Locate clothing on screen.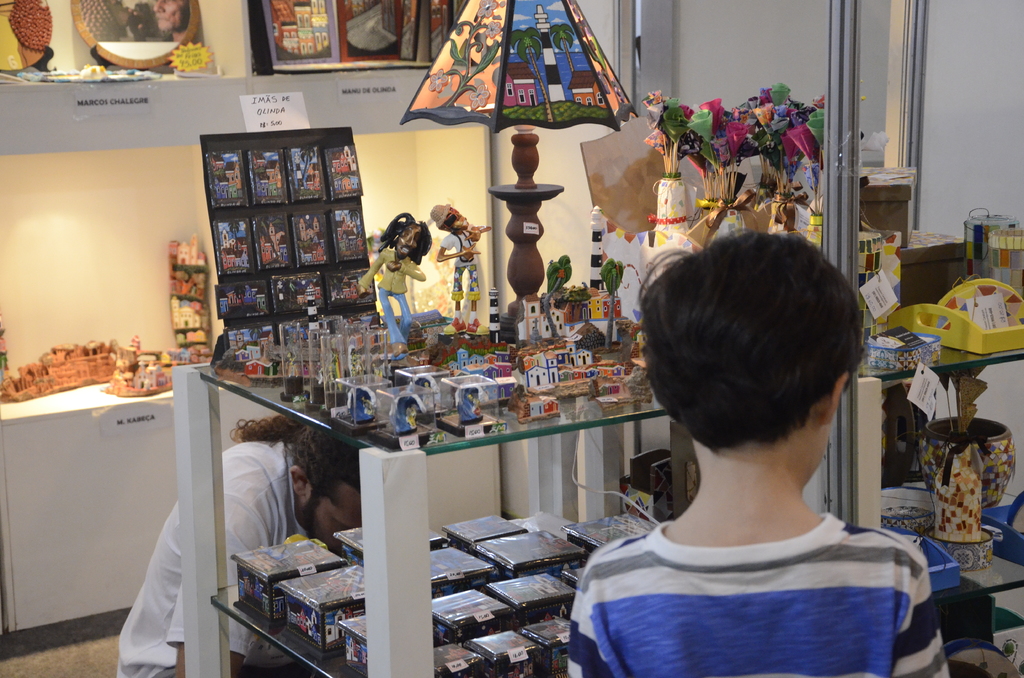
On screen at [437,232,475,307].
